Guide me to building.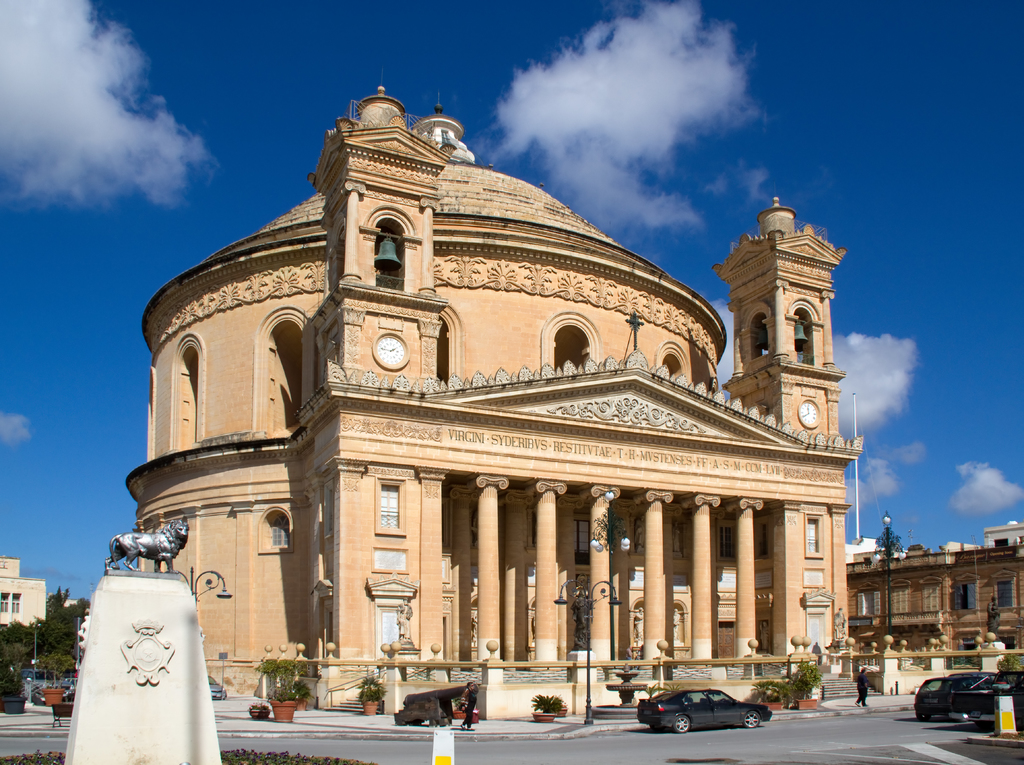
Guidance: {"left": 118, "top": 78, "right": 868, "bottom": 730}.
